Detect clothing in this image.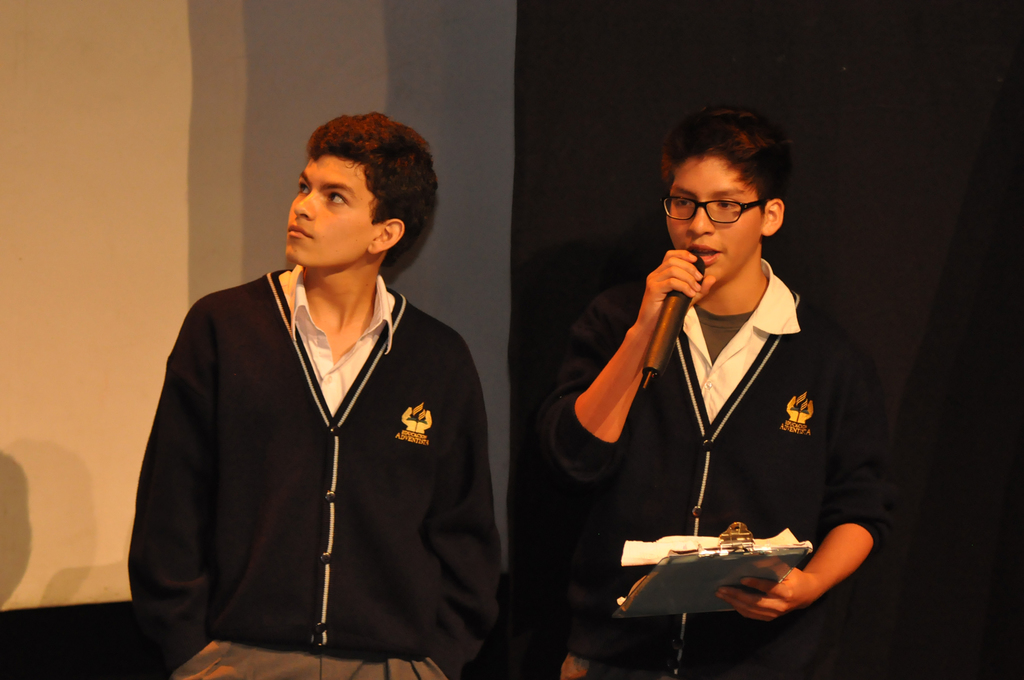
Detection: 540/277/913/661.
